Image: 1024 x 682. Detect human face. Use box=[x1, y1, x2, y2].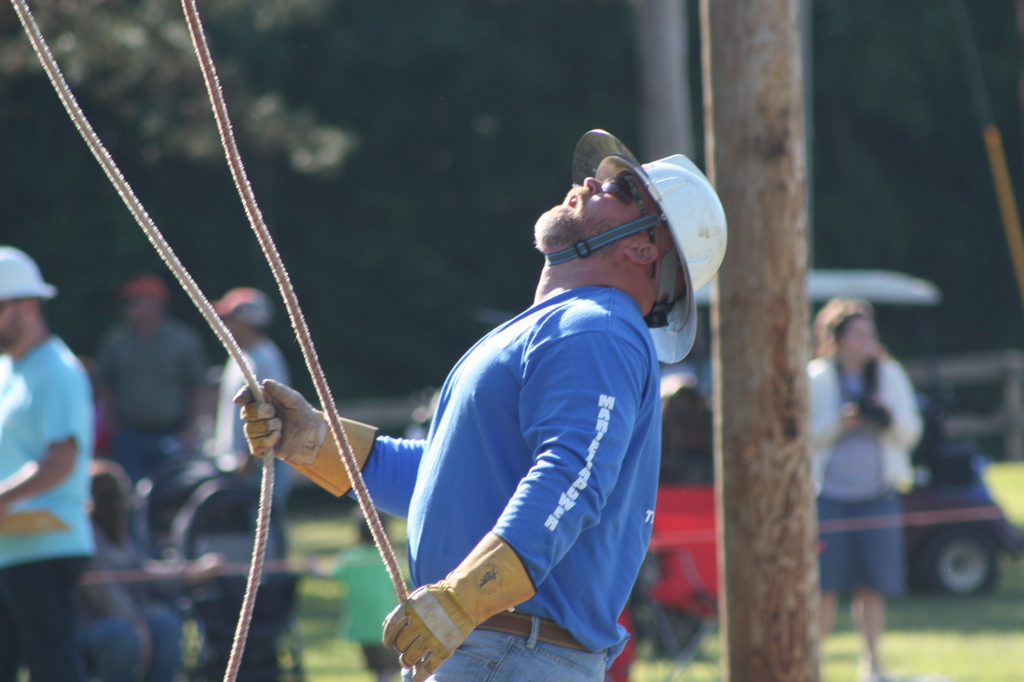
box=[531, 170, 654, 252].
